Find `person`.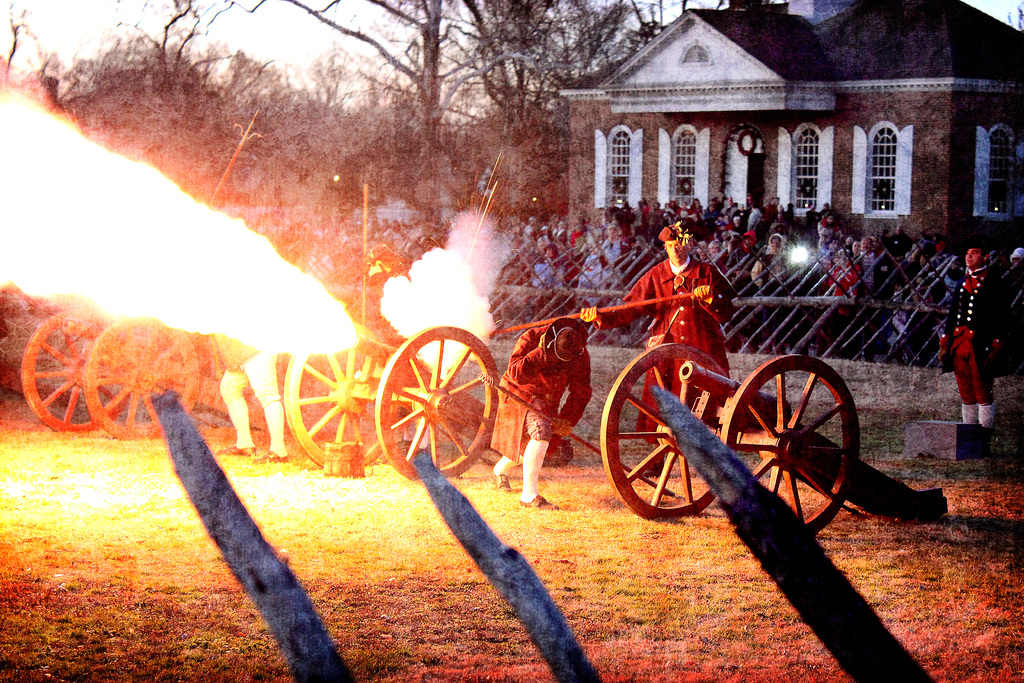
bbox=[488, 317, 591, 511].
